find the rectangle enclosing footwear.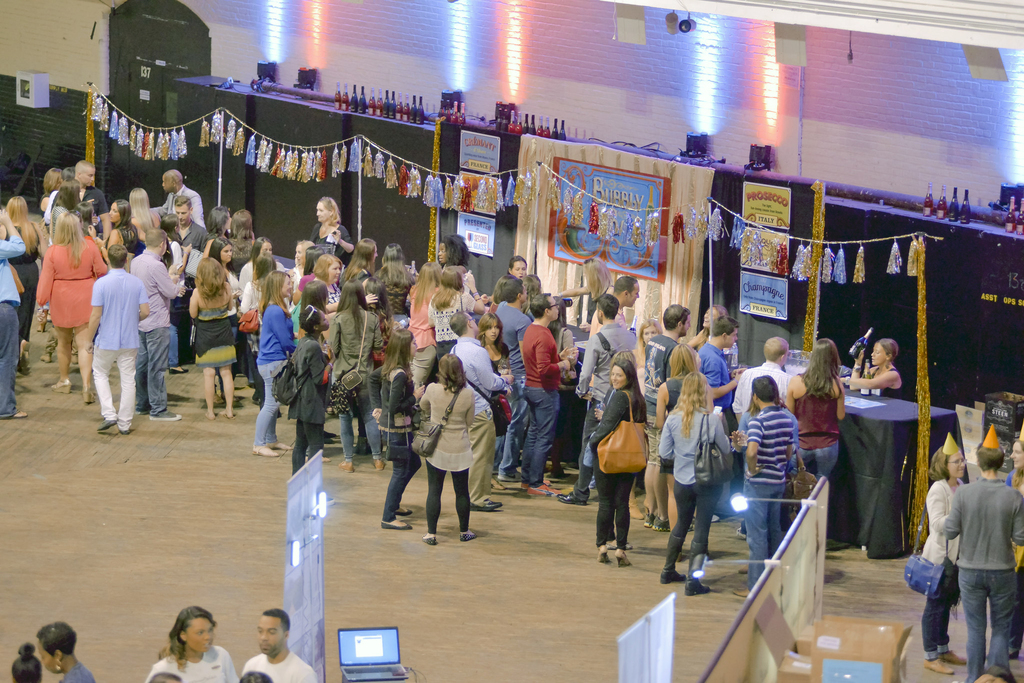
[x1=374, y1=456, x2=384, y2=470].
